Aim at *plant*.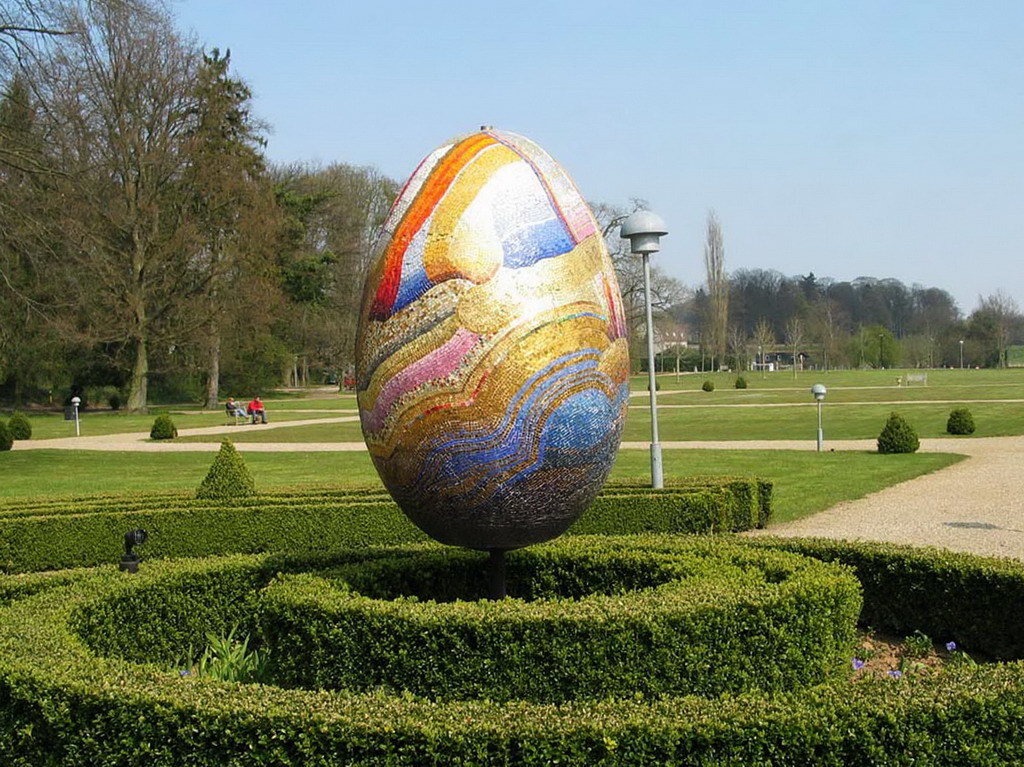
Aimed at (146, 410, 183, 441).
